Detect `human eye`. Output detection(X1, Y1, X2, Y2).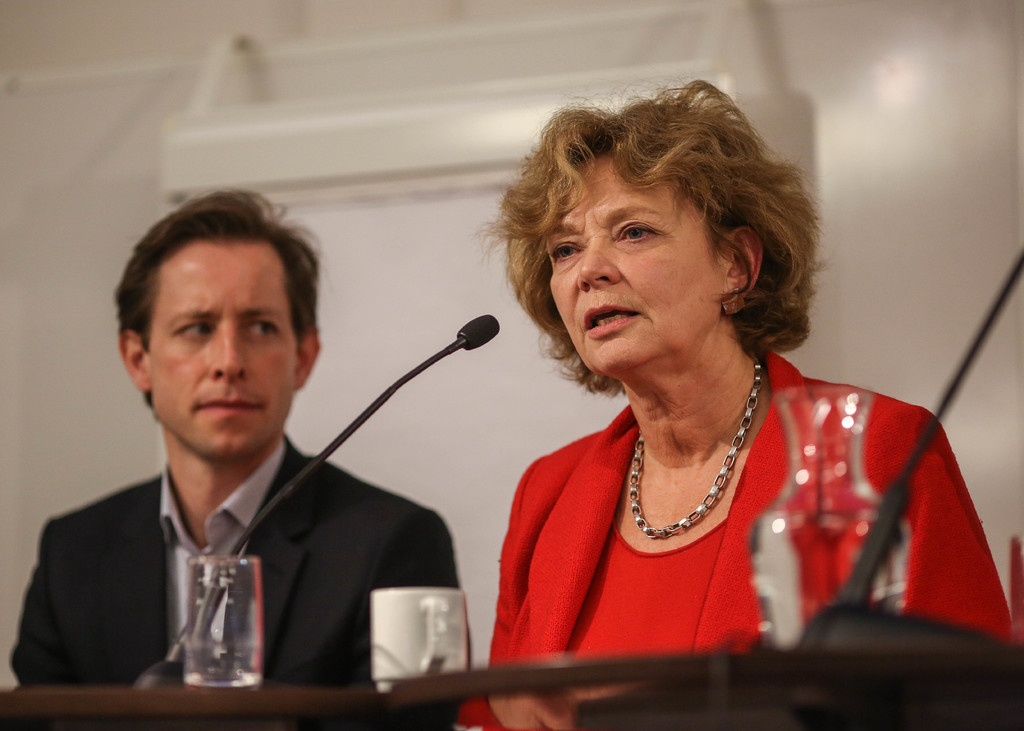
detection(241, 315, 282, 345).
